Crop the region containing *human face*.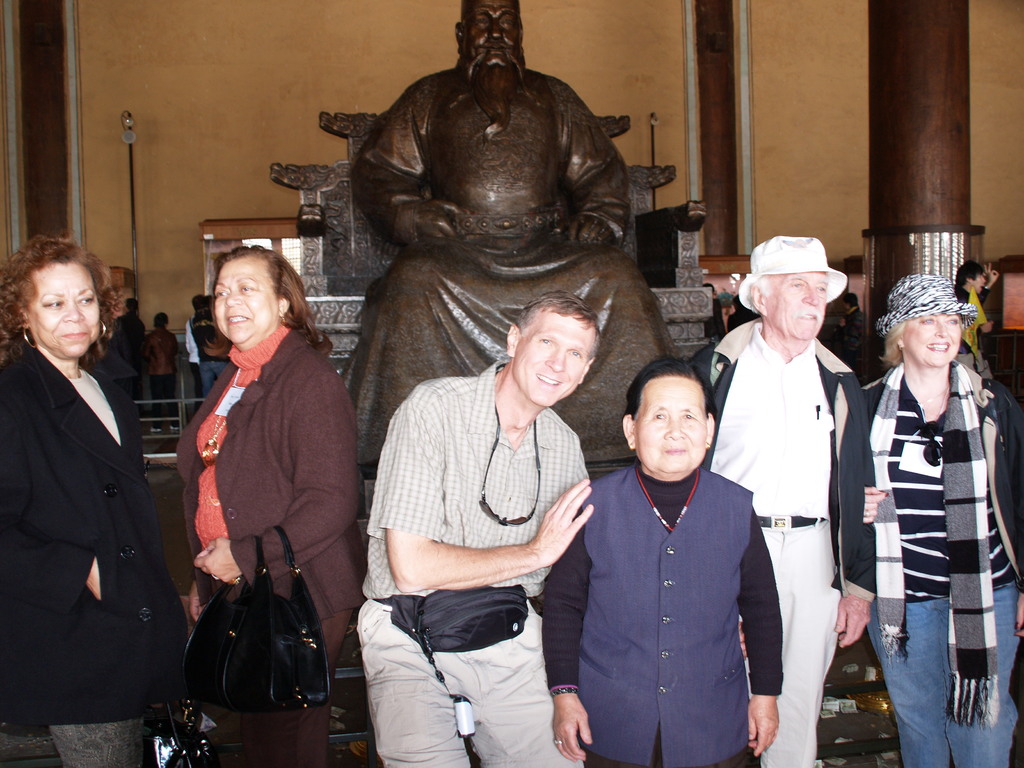
Crop region: left=519, top=312, right=589, bottom=405.
